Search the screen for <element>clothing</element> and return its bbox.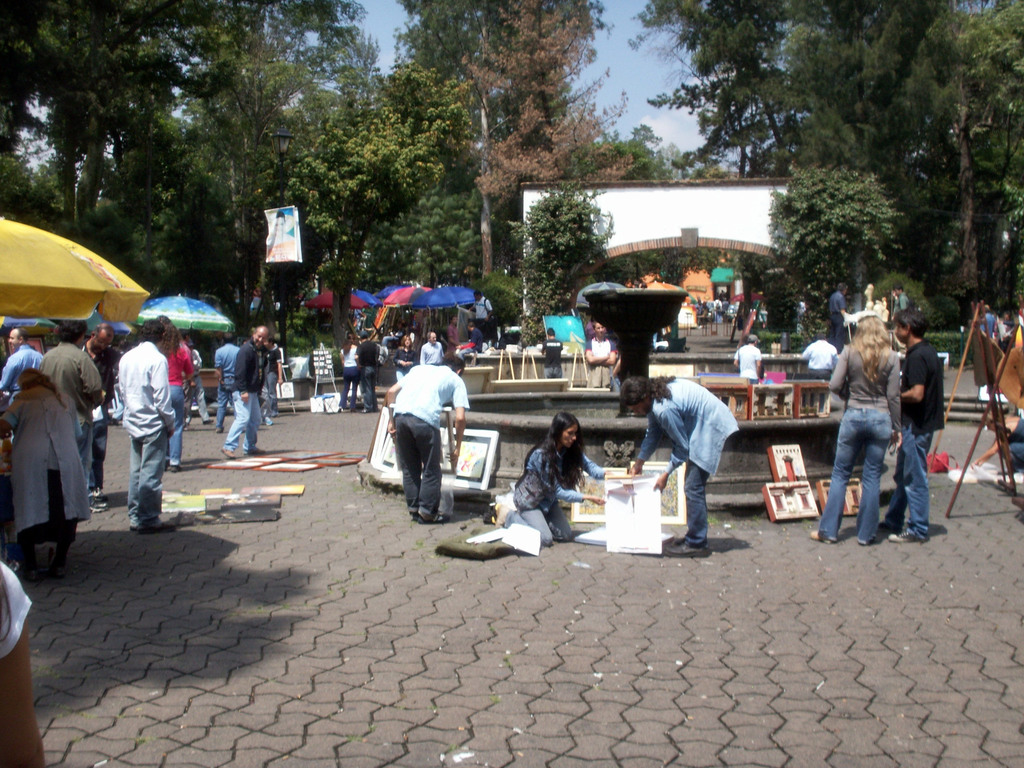
Found: l=0, t=566, r=30, b=659.
